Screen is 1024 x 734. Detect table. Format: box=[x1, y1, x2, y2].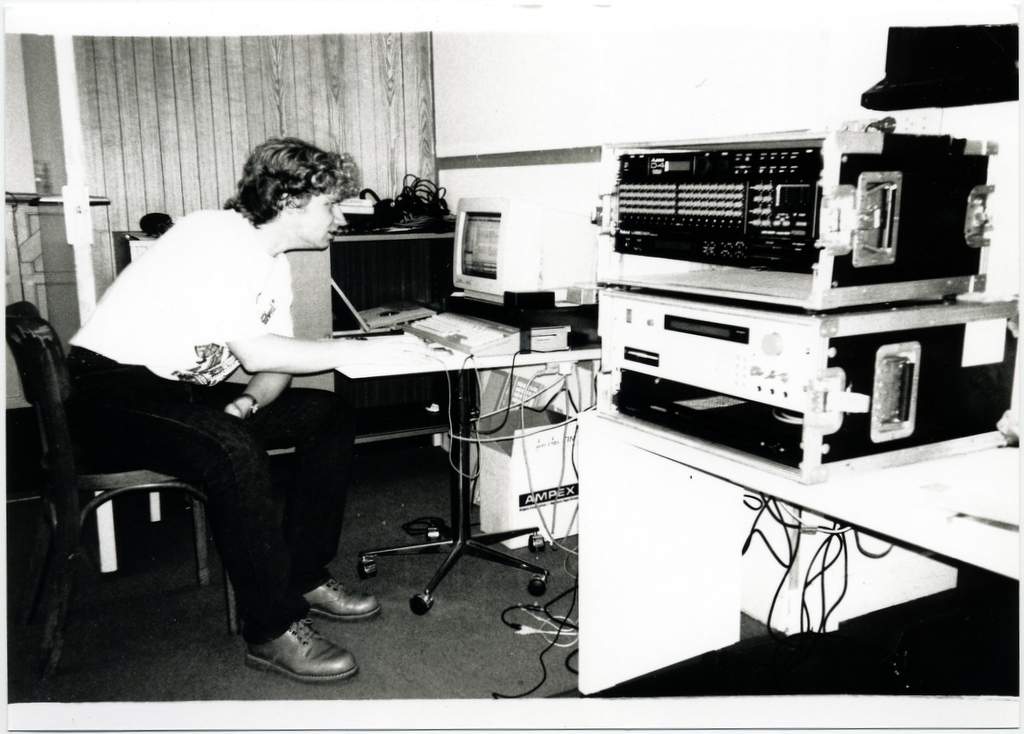
box=[318, 342, 632, 605].
